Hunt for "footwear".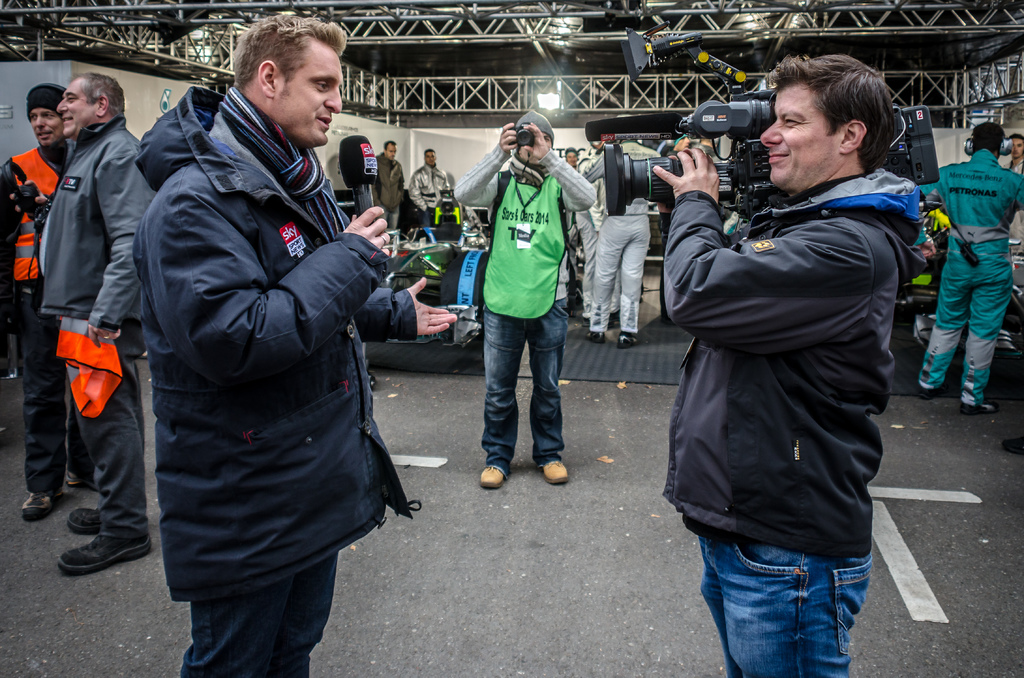
Hunted down at {"left": 961, "top": 400, "right": 997, "bottom": 417}.
